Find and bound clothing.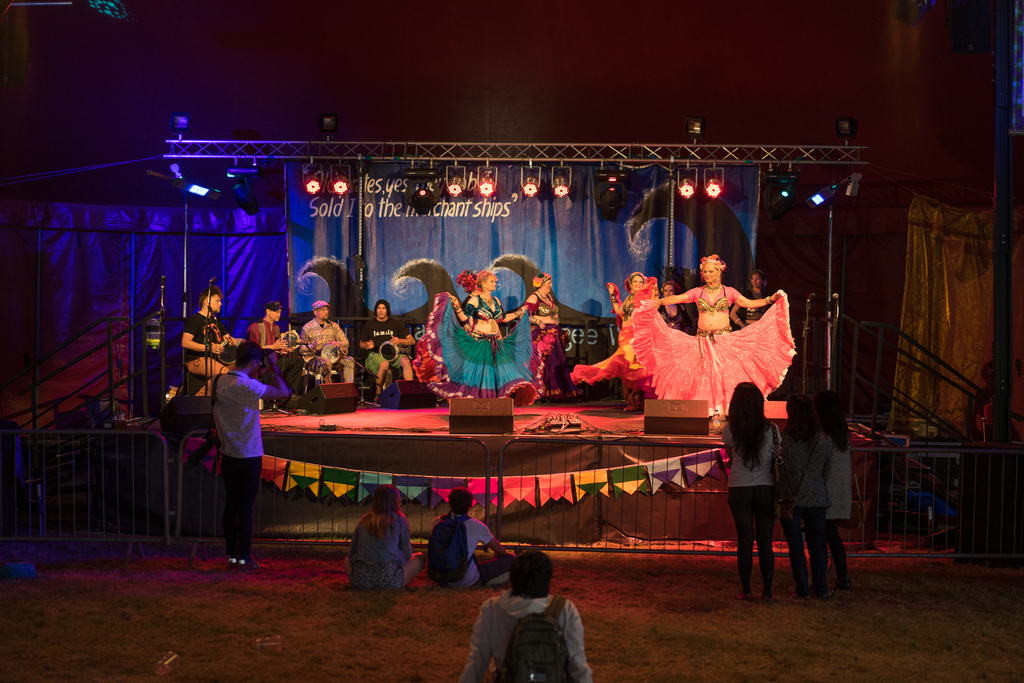
Bound: <box>532,304,570,415</box>.
